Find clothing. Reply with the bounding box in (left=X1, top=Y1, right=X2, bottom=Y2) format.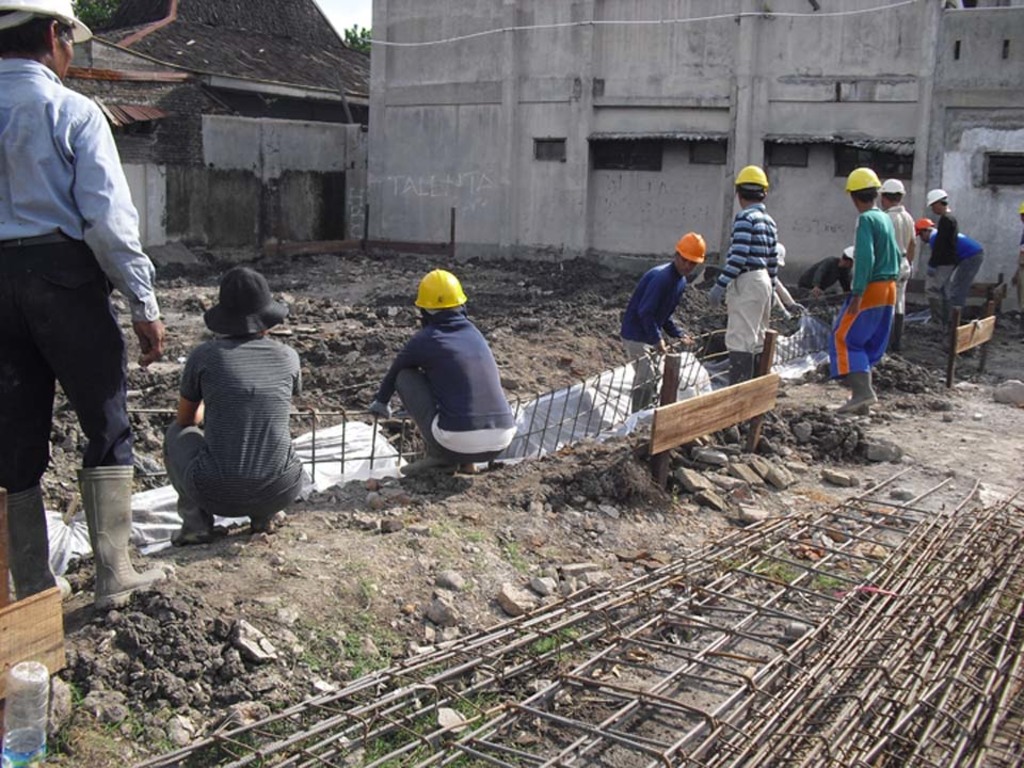
(left=877, top=193, right=914, bottom=318).
